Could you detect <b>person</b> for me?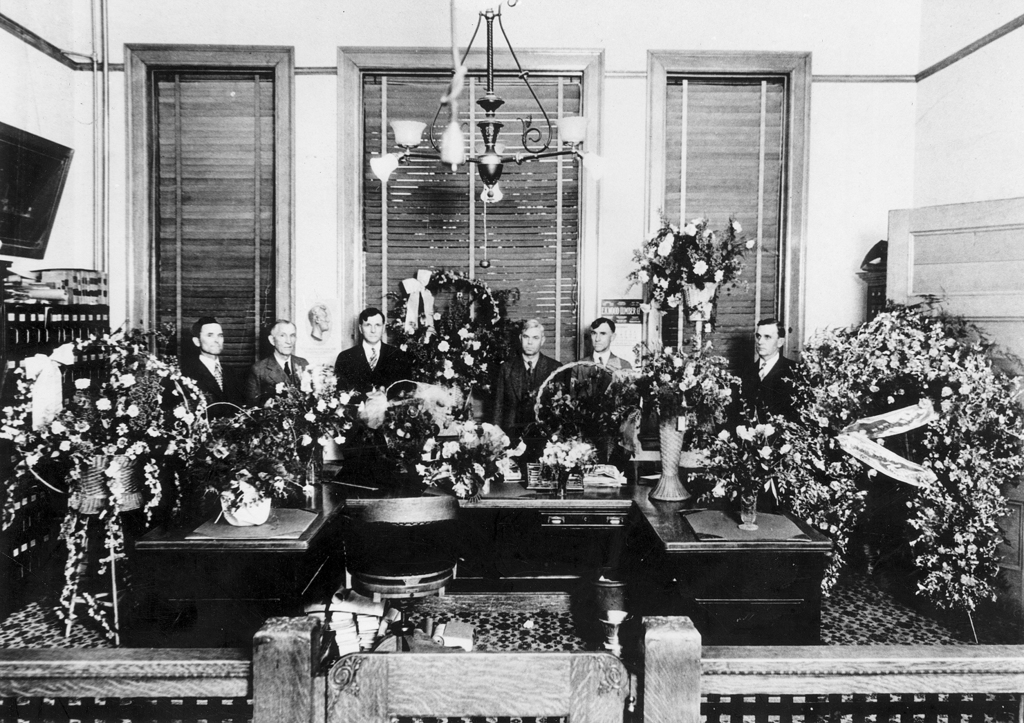
Detection result: select_region(250, 318, 320, 401).
